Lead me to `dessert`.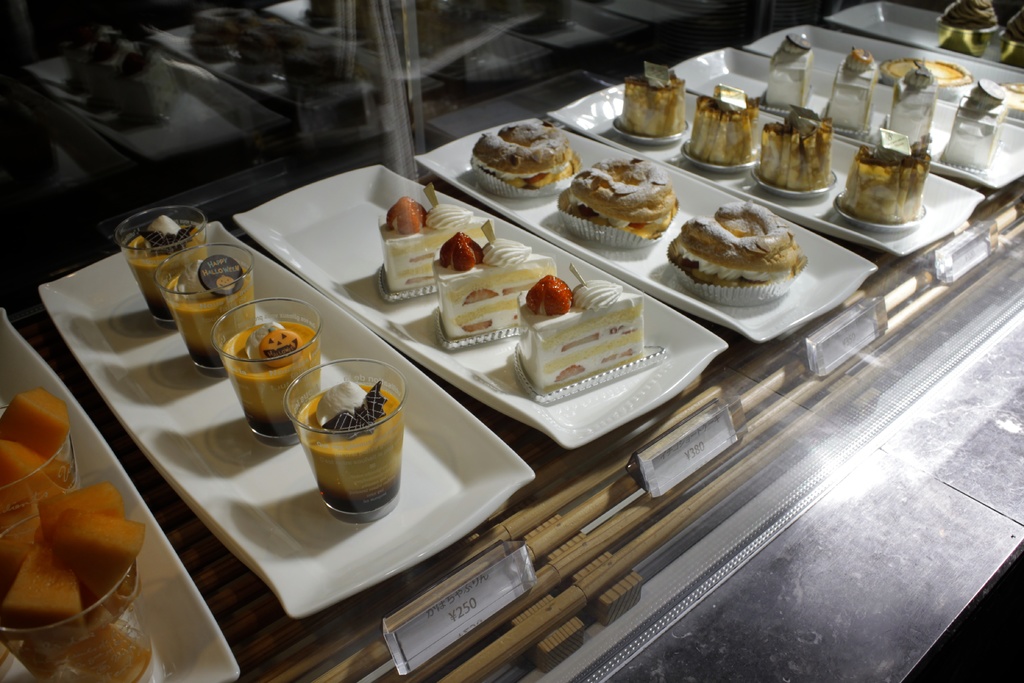
Lead to {"left": 166, "top": 261, "right": 237, "bottom": 356}.
